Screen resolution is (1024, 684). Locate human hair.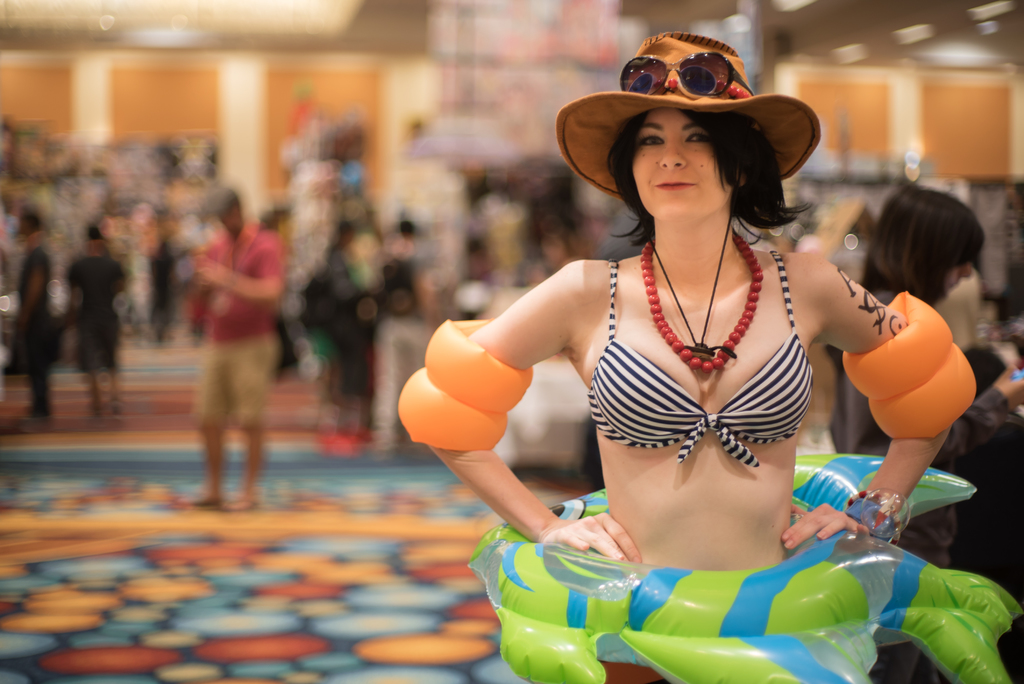
<bbox>860, 171, 988, 316</bbox>.
